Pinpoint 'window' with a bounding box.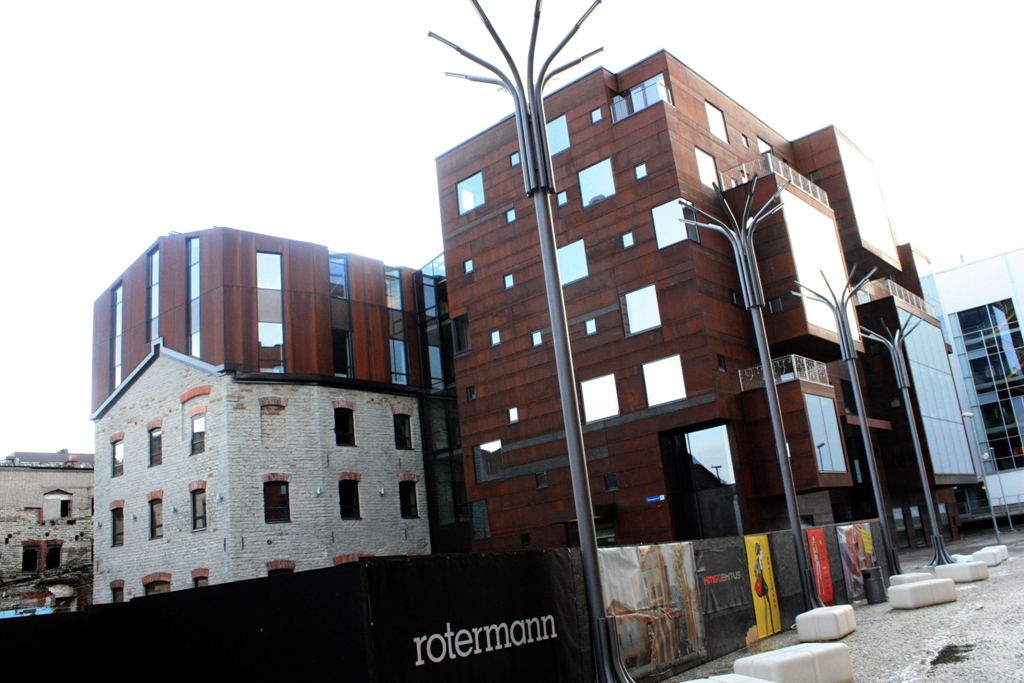
bbox=(466, 259, 480, 275).
